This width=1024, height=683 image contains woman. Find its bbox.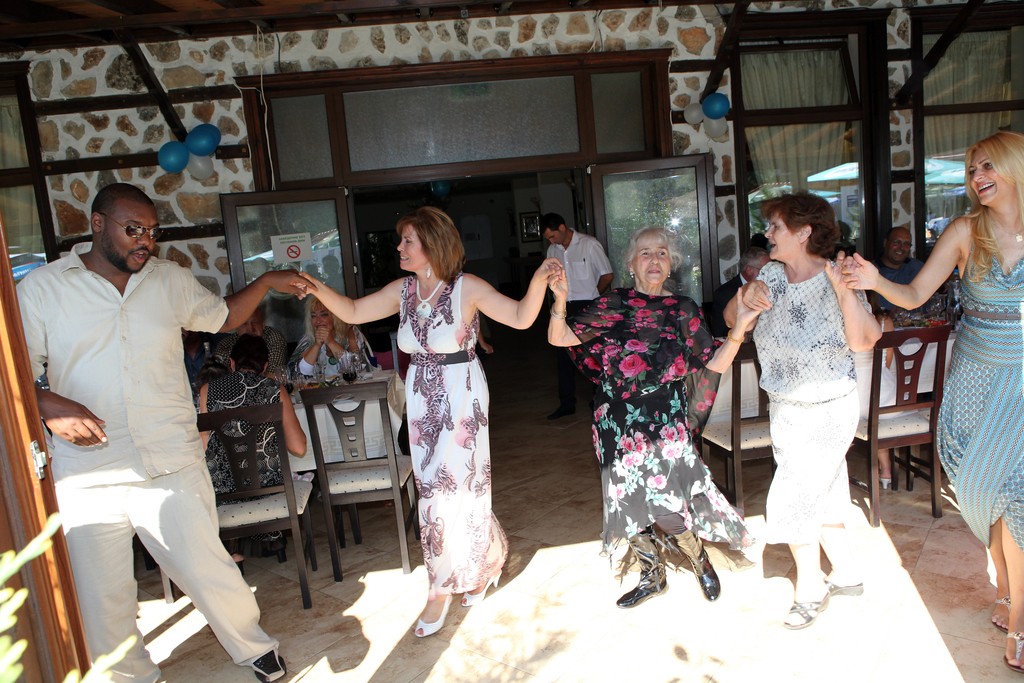
locate(197, 333, 310, 570).
